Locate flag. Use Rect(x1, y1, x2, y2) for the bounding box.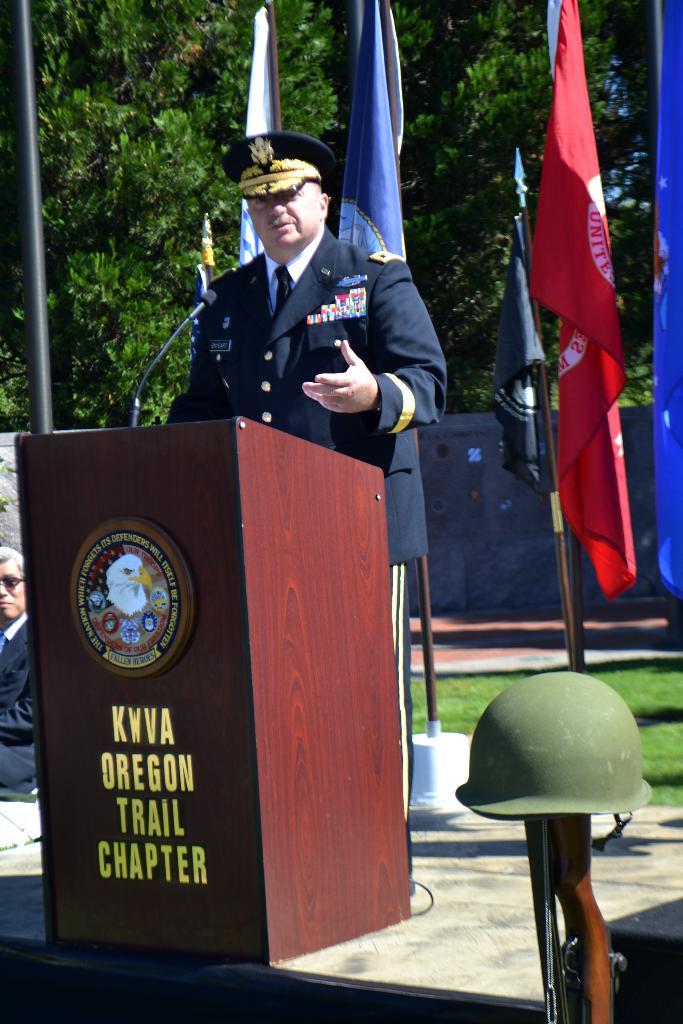
Rect(537, 1, 648, 605).
